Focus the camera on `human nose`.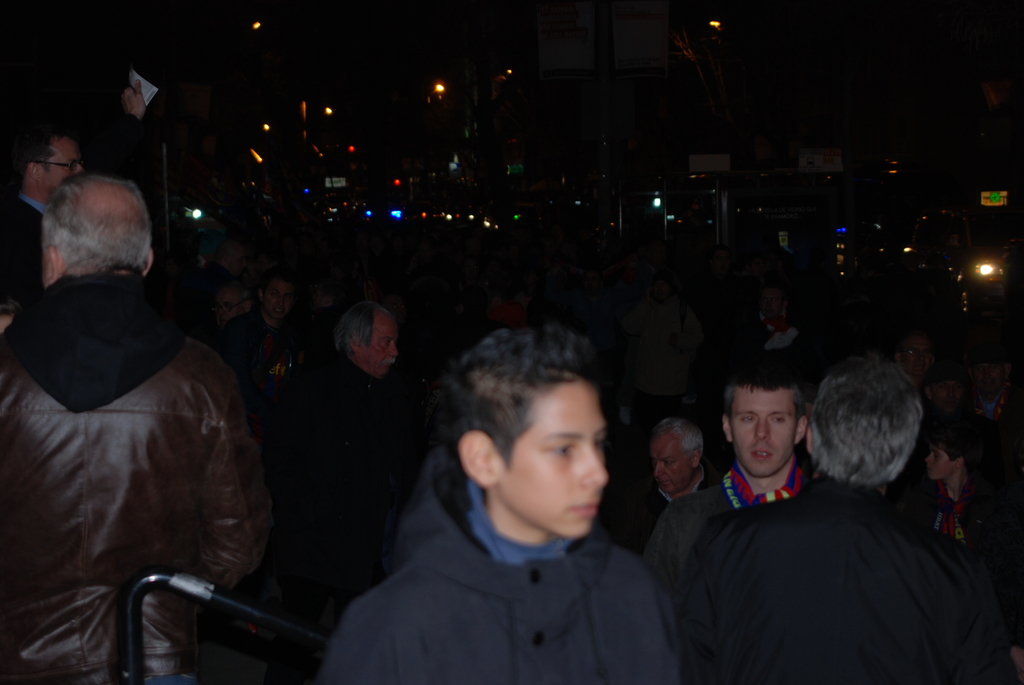
Focus region: [388, 345, 397, 358].
